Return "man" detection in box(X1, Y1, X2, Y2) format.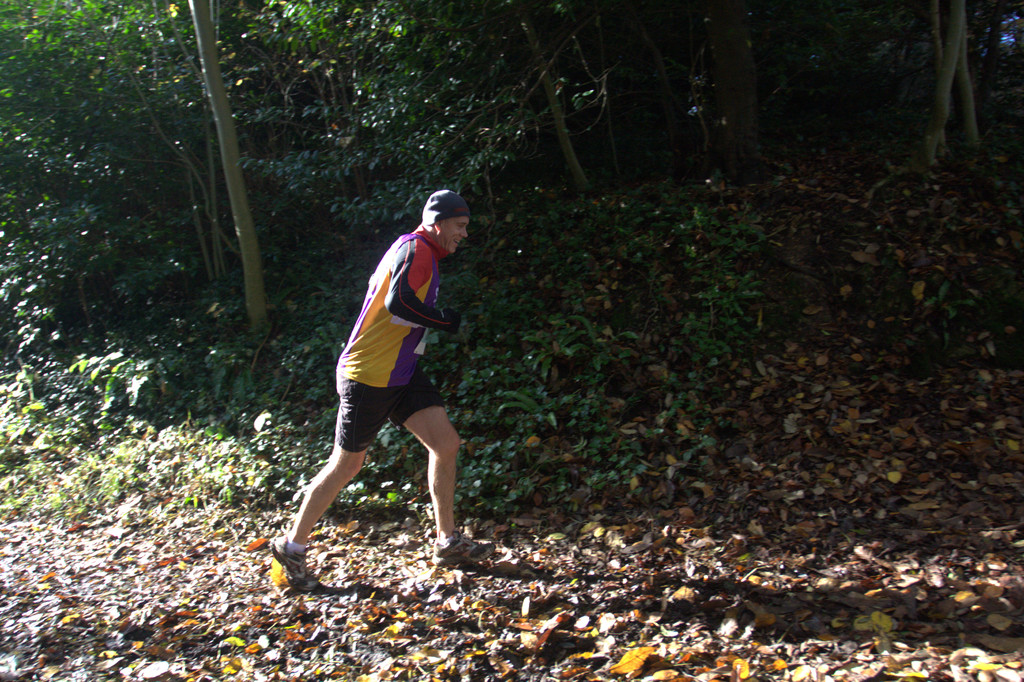
box(279, 193, 493, 585).
